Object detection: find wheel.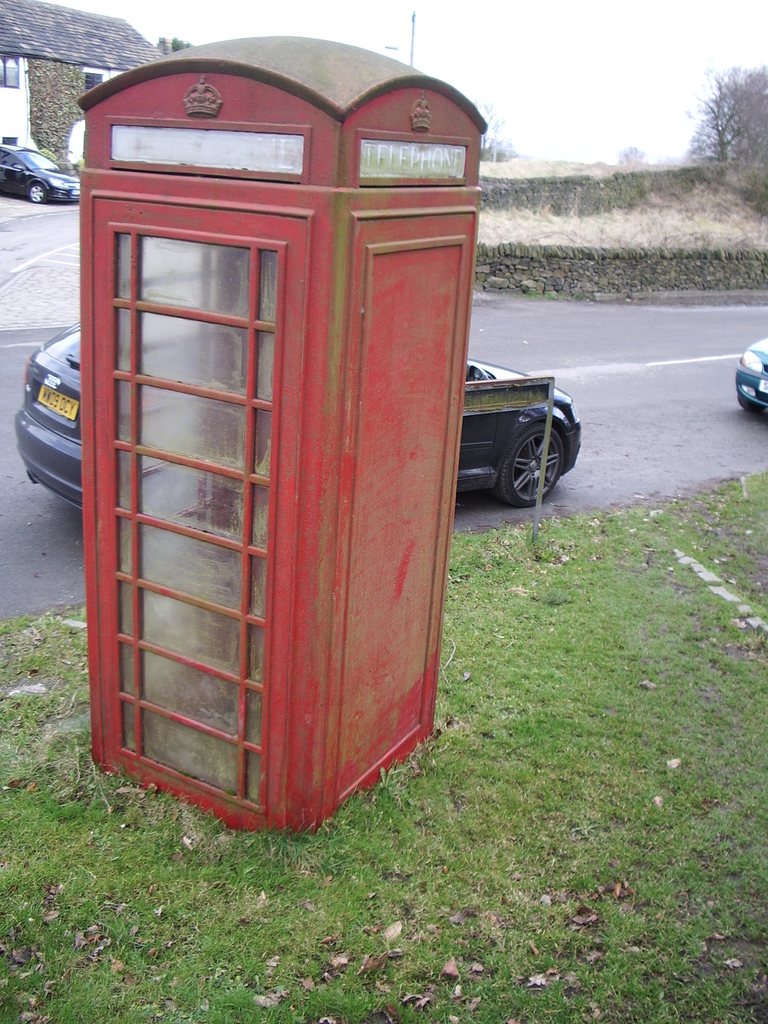
x1=30 y1=182 x2=46 y2=200.
